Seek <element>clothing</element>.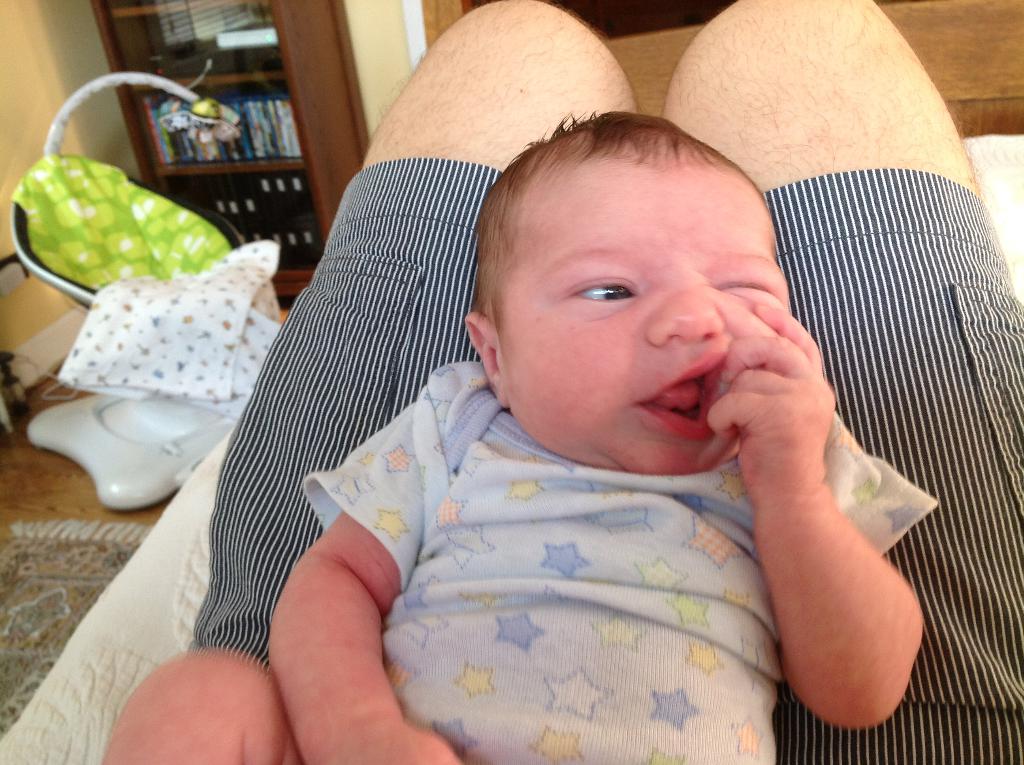
BBox(304, 358, 941, 764).
